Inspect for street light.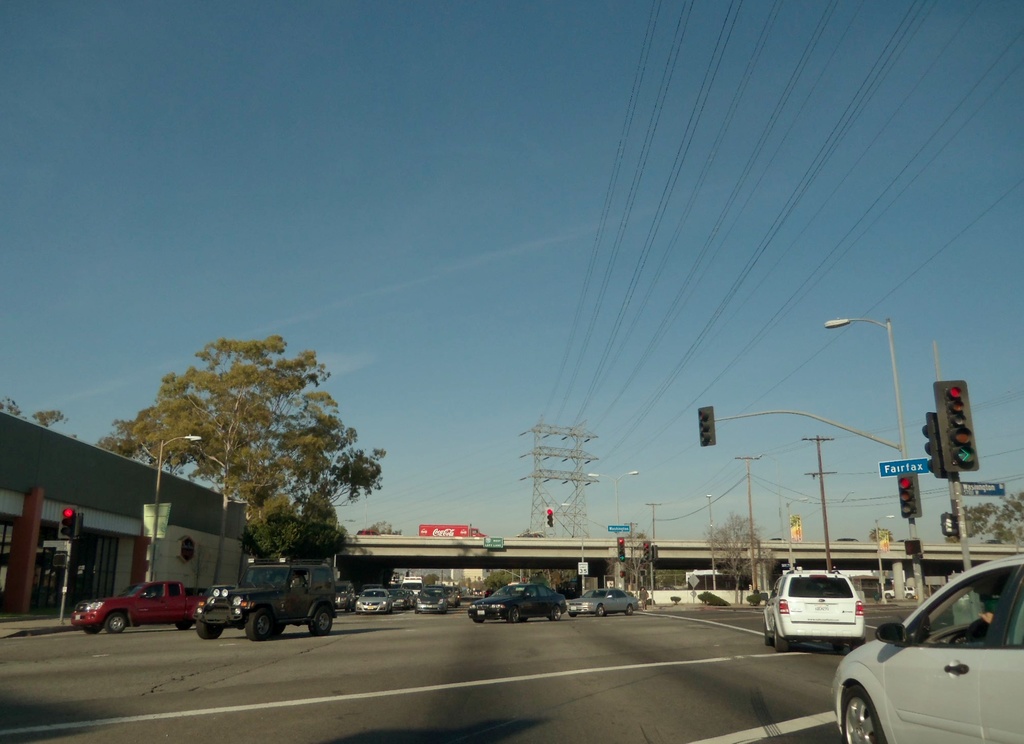
Inspection: [left=869, top=511, right=894, bottom=605].
